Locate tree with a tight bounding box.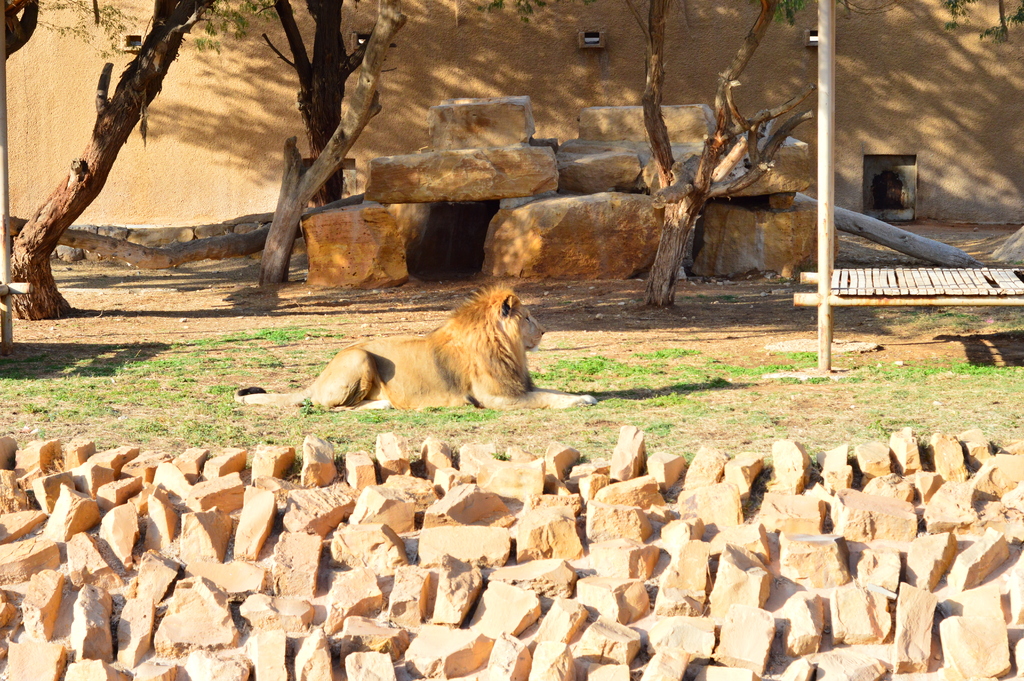
(x1=0, y1=0, x2=298, y2=308).
